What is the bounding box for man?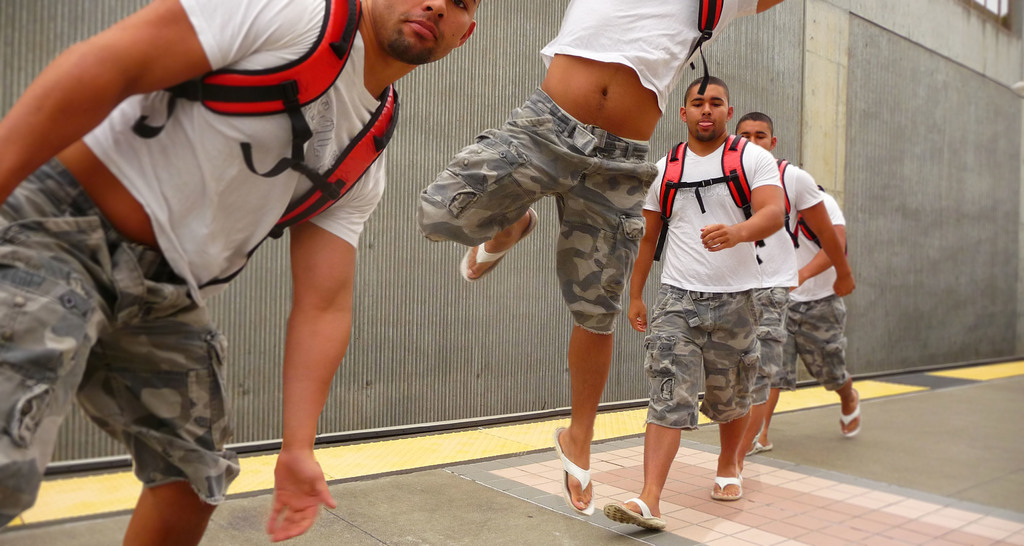
{"left": 7, "top": 0, "right": 501, "bottom": 518}.
